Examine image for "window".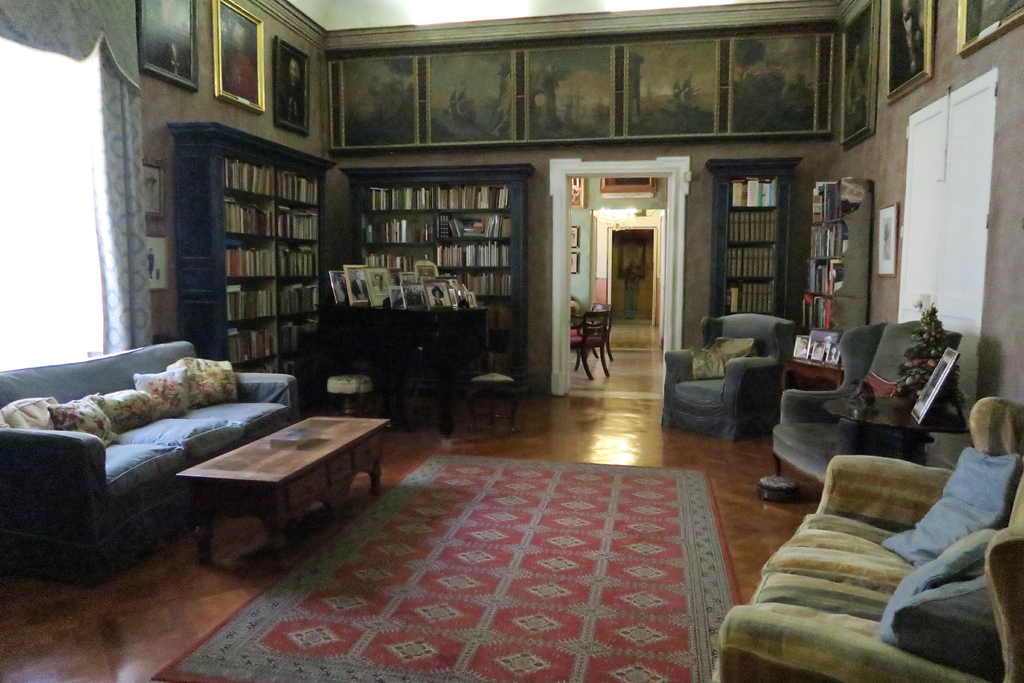
Examination result: [left=0, top=36, right=100, bottom=370].
